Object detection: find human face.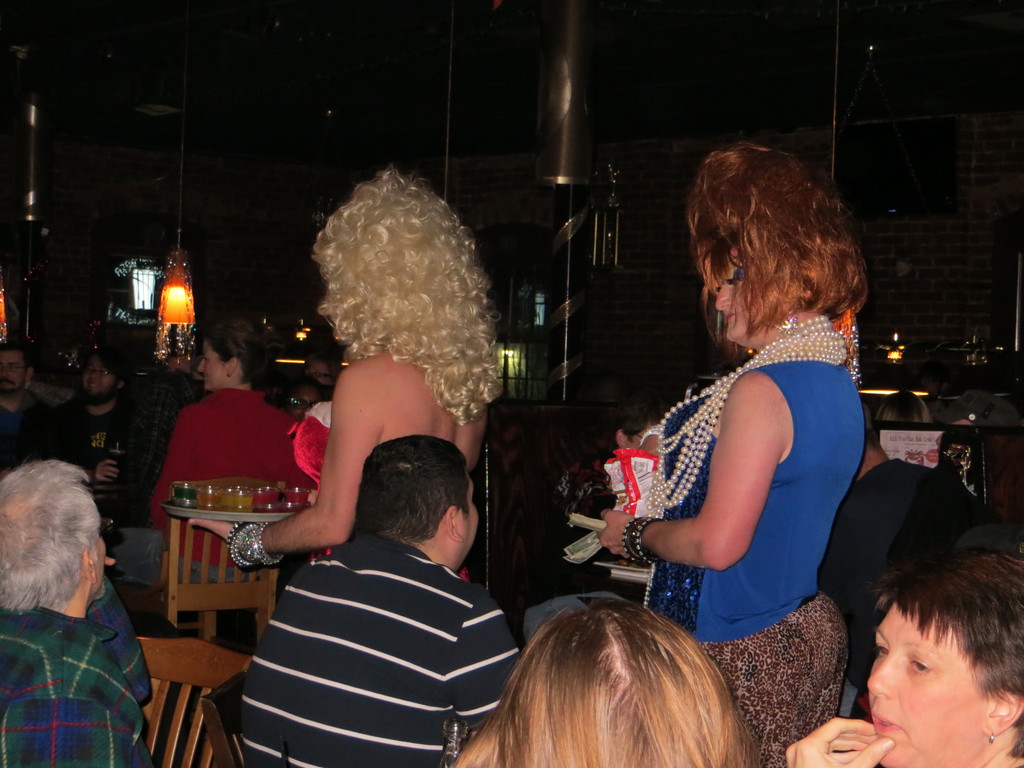
select_region(863, 596, 985, 767).
